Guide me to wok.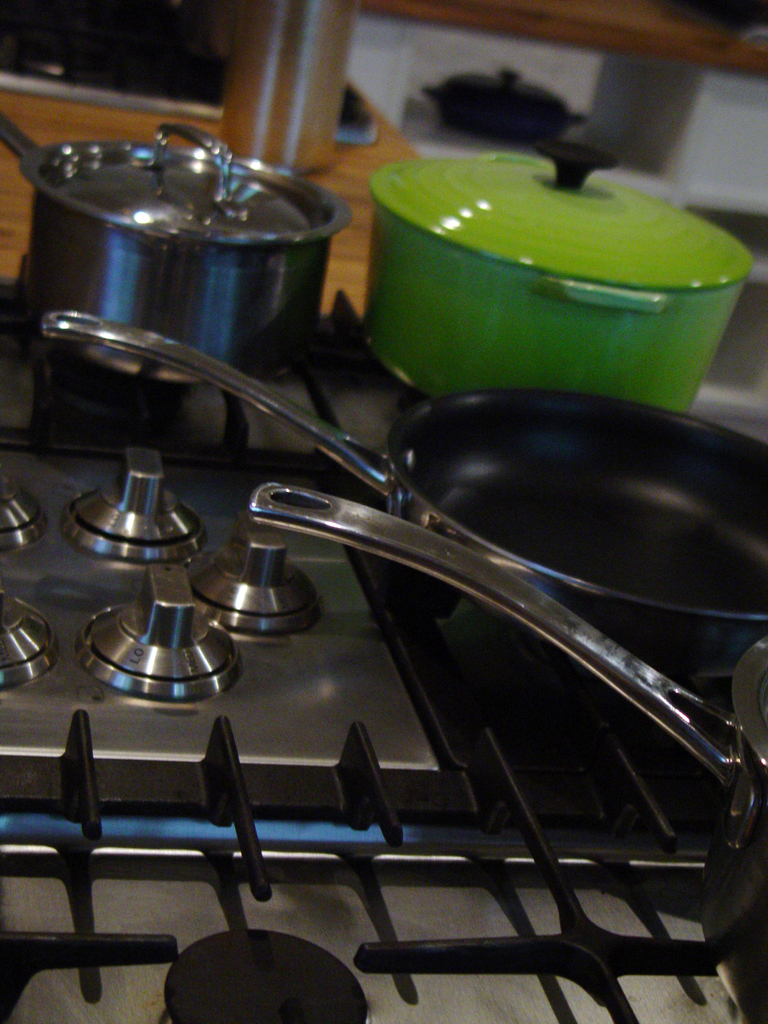
Guidance: crop(246, 484, 767, 935).
